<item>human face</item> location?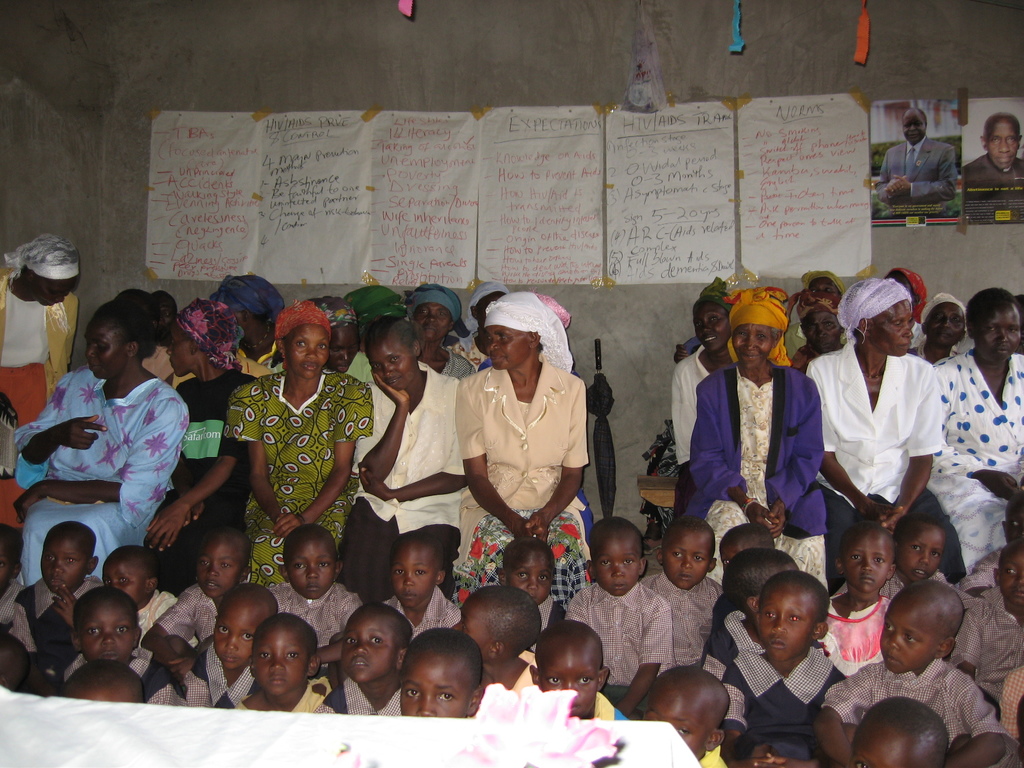
box(845, 723, 933, 767)
